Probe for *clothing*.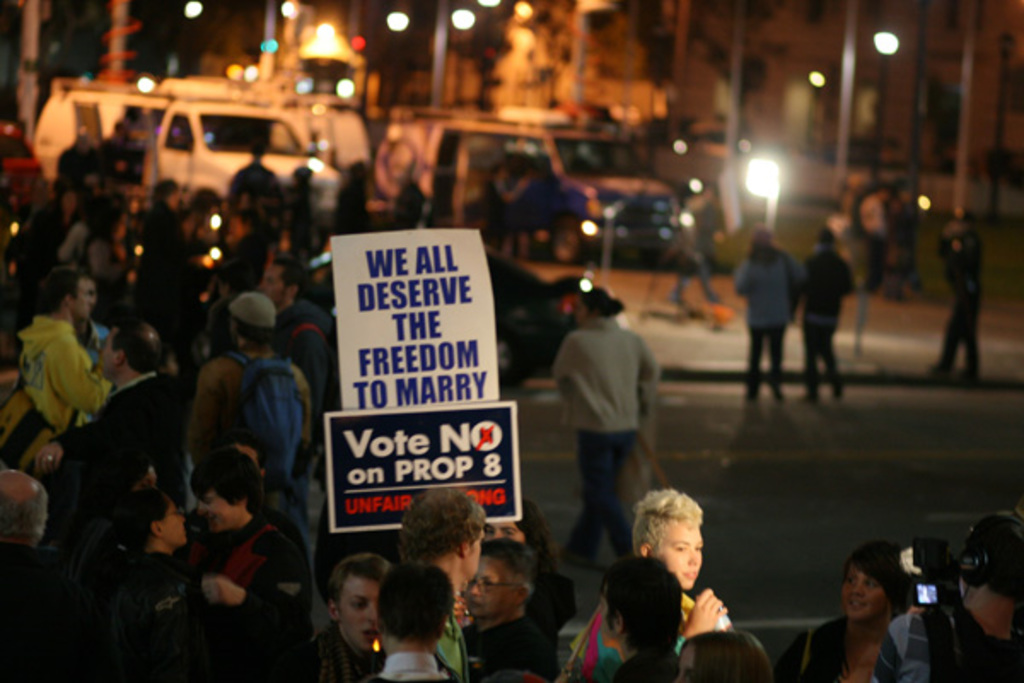
Probe result: (x1=58, y1=372, x2=166, y2=507).
